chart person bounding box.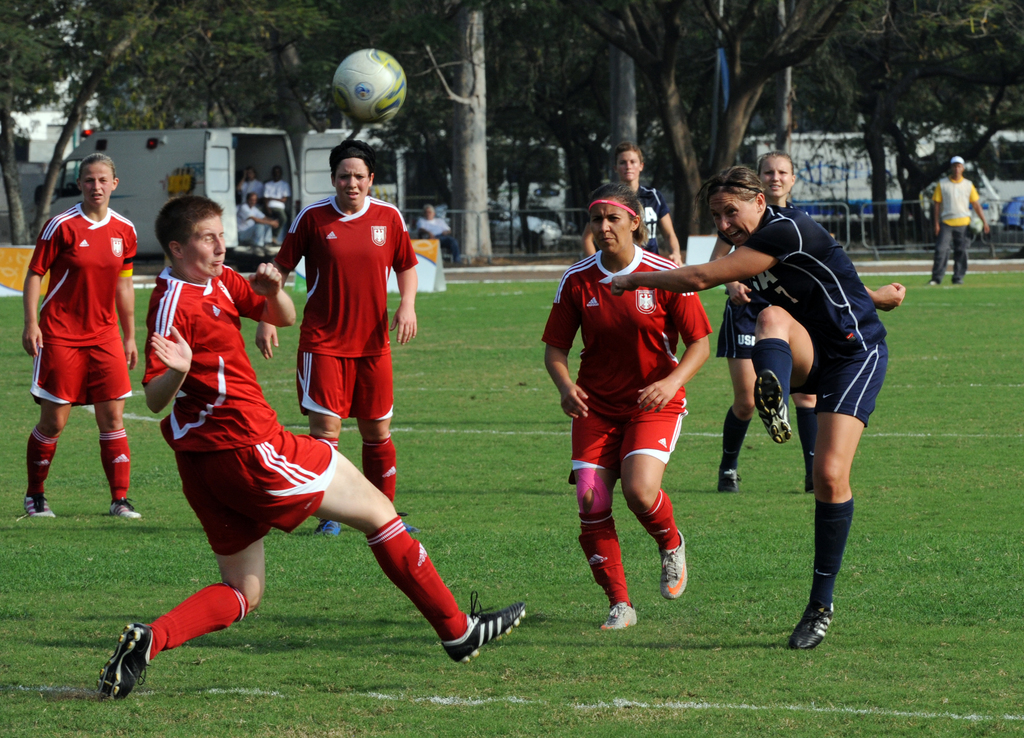
Charted: 260/138/412/550.
